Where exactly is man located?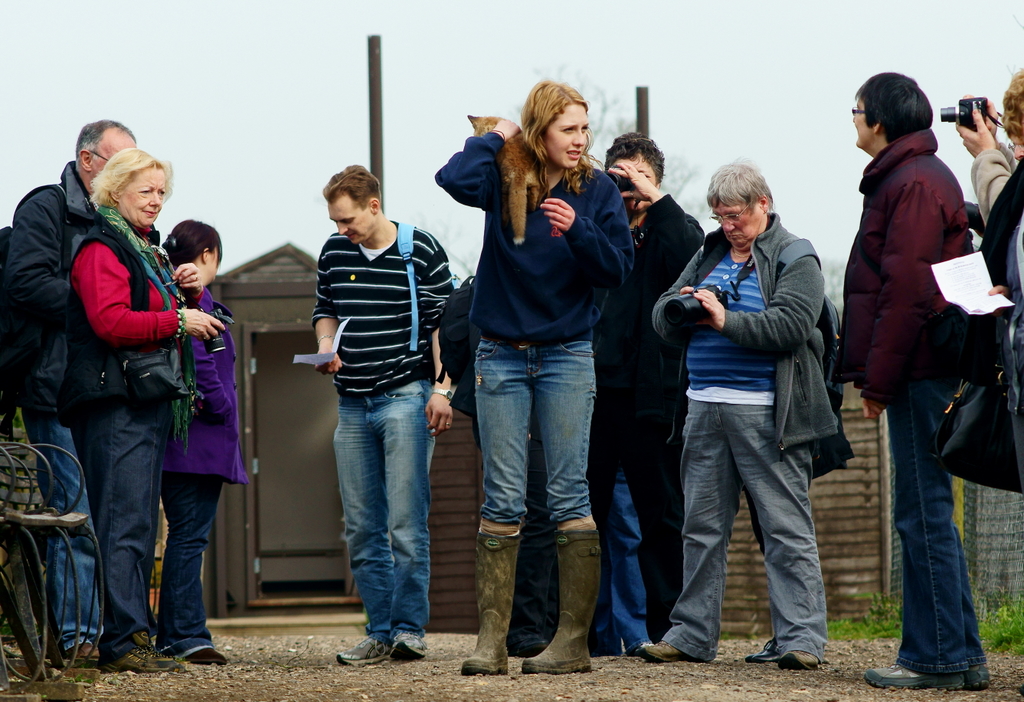
Its bounding box is rect(0, 117, 138, 666).
